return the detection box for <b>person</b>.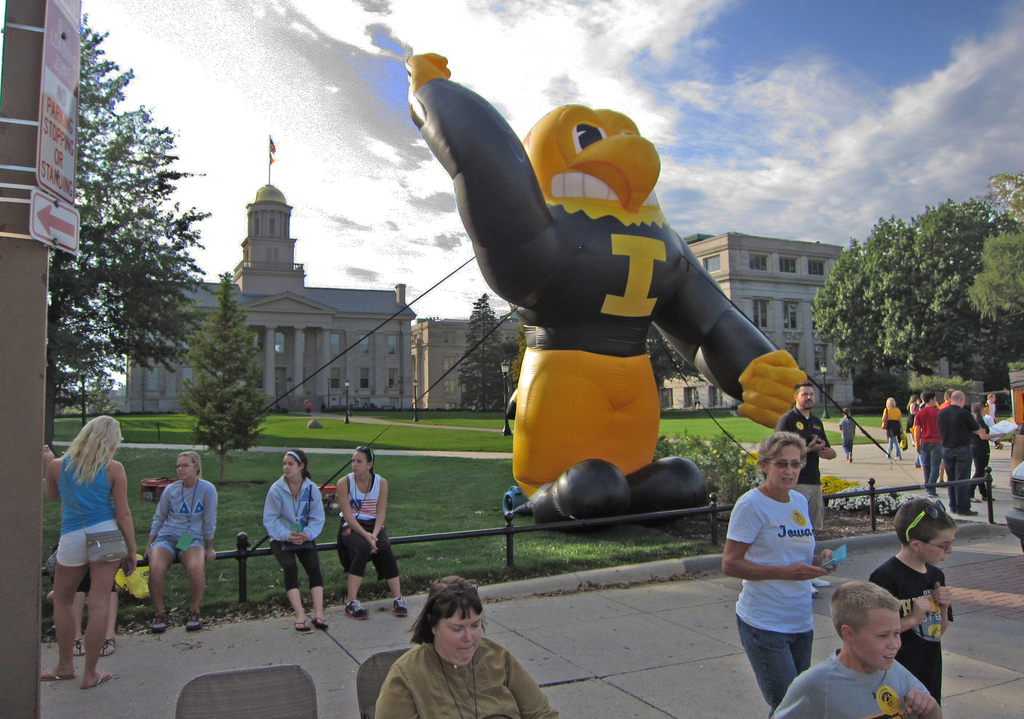
x1=909, y1=395, x2=945, y2=500.
